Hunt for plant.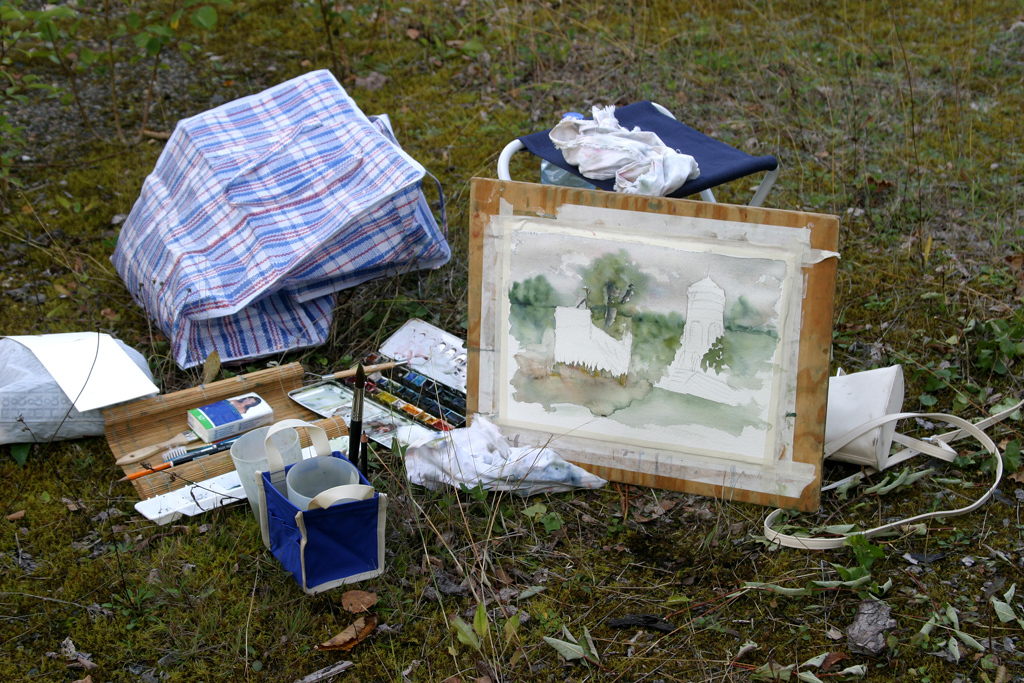
Hunted down at <box>917,584,986,671</box>.
